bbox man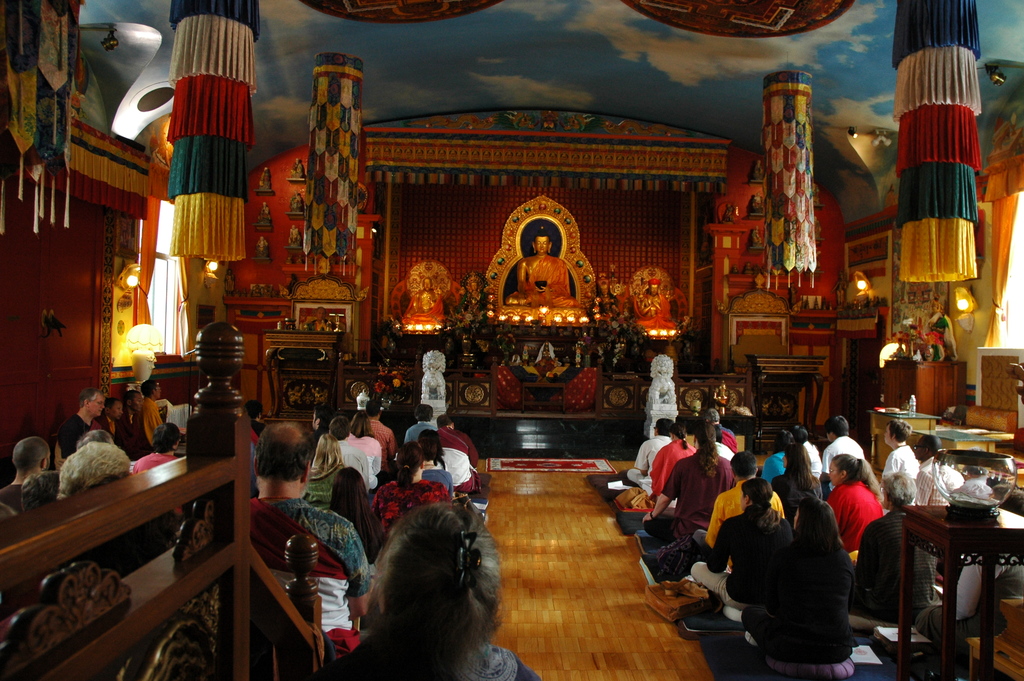
[247,421,371,662]
